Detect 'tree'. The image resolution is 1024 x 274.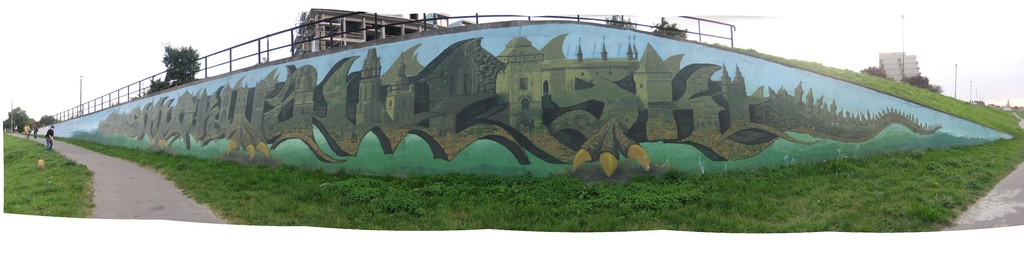
Rect(3, 108, 33, 139).
